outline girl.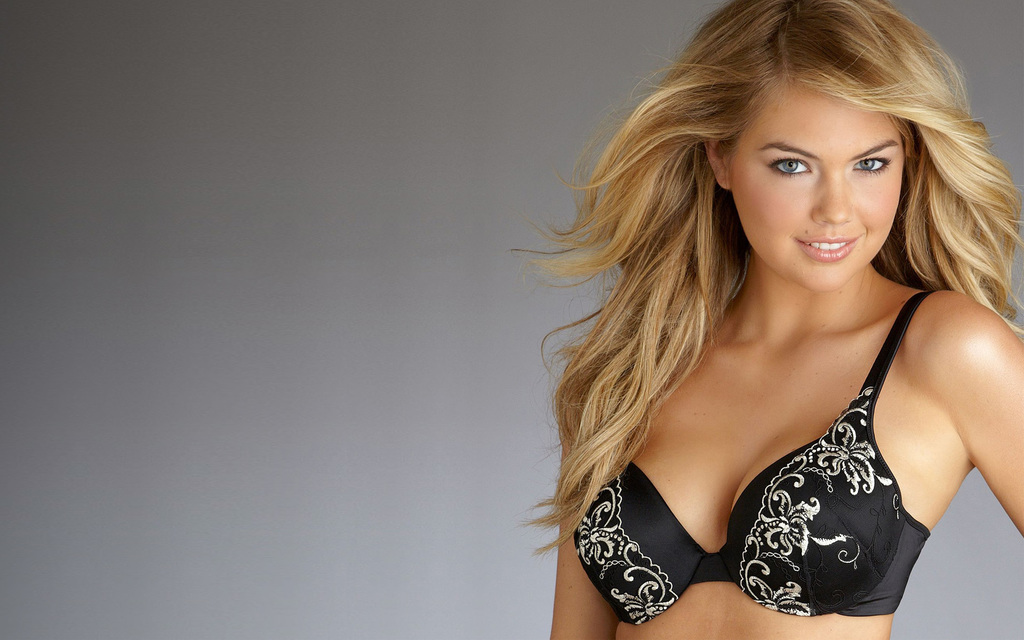
Outline: <box>512,0,1022,639</box>.
